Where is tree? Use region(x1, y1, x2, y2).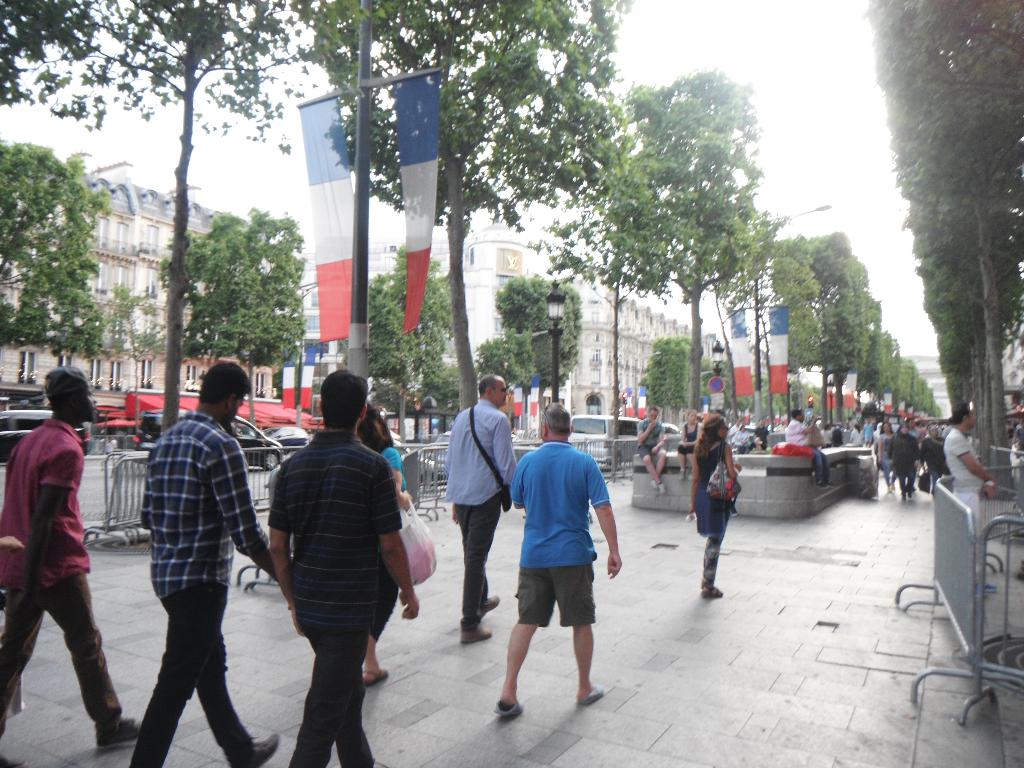
region(309, 0, 629, 415).
